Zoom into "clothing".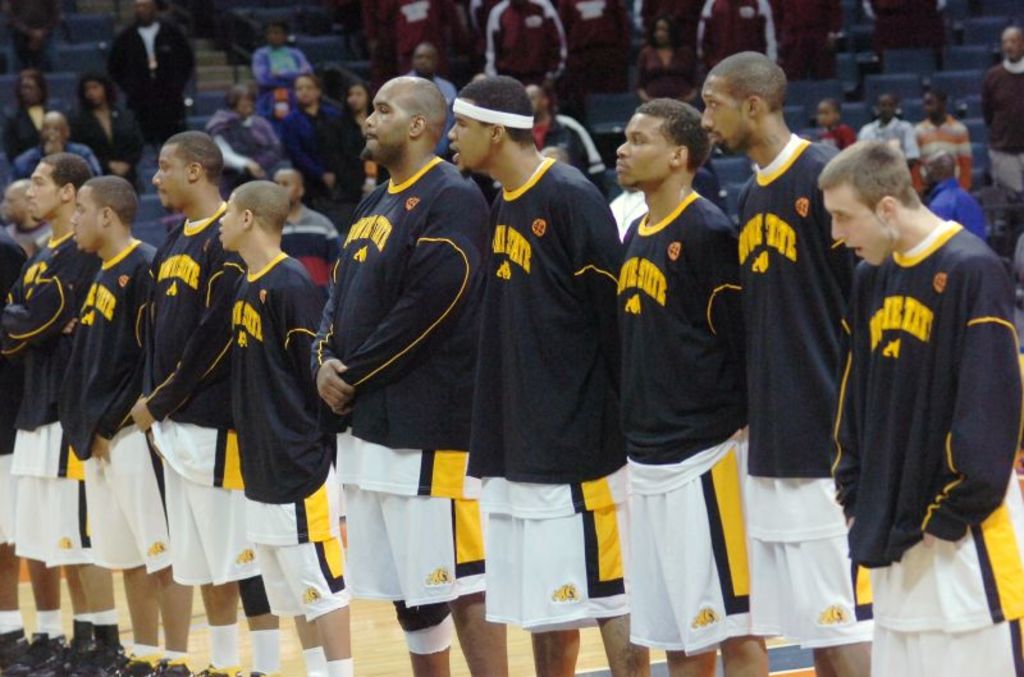
Zoom target: Rect(476, 0, 572, 96).
